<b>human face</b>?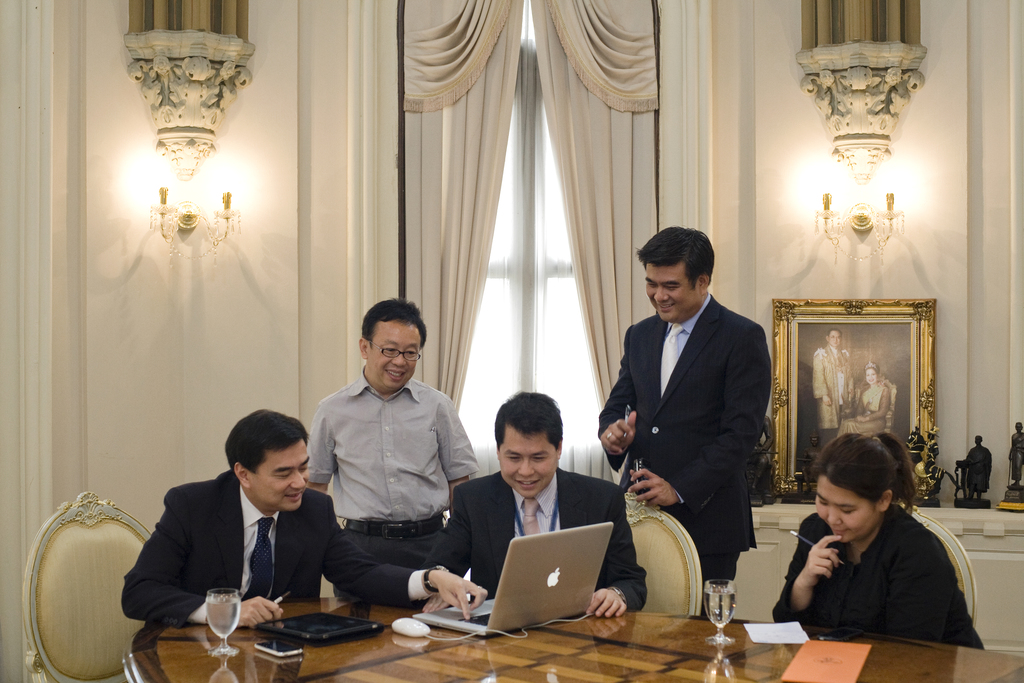
pyautogui.locateOnScreen(253, 441, 312, 510)
